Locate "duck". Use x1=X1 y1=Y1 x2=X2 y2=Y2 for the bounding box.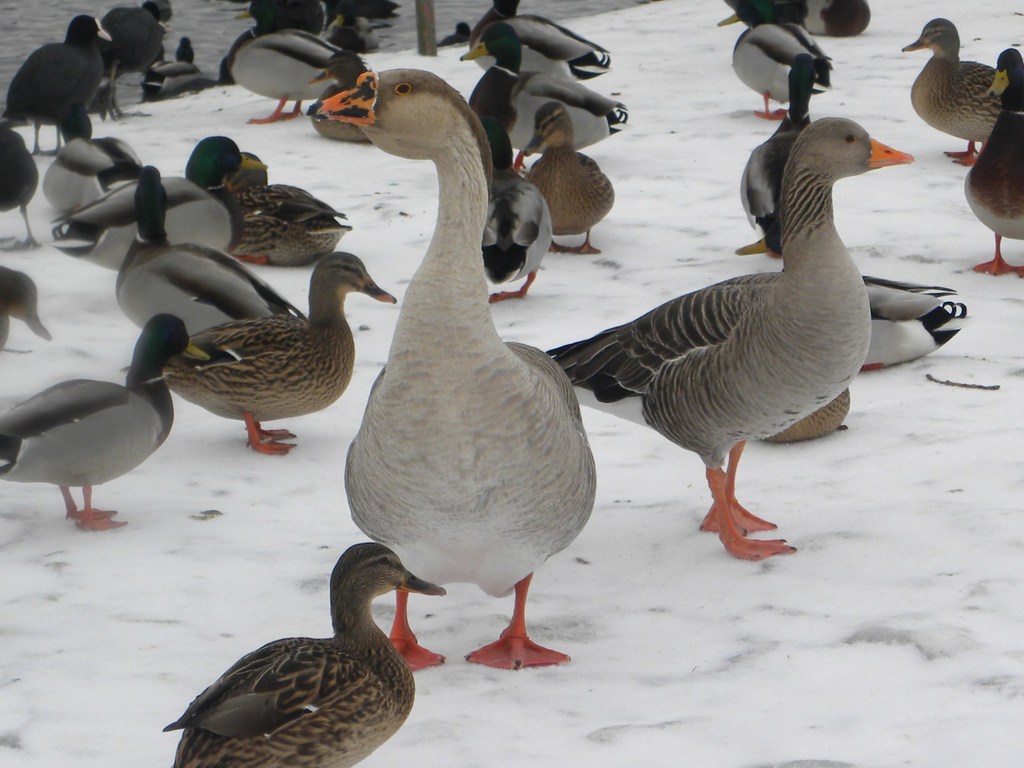
x1=0 y1=262 x2=48 y2=352.
